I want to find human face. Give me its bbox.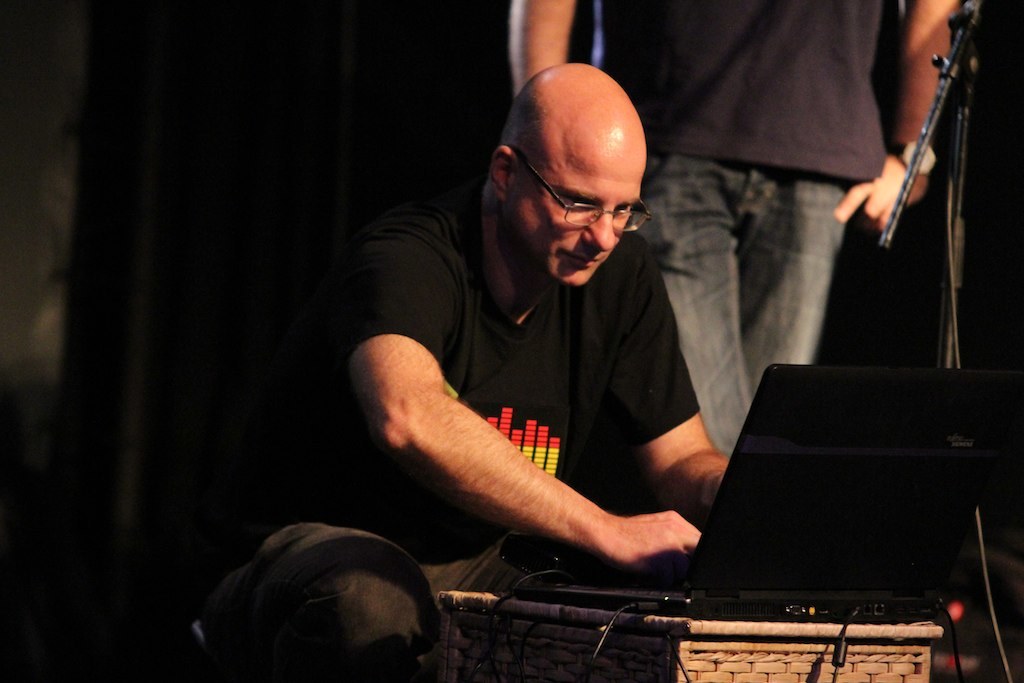
pyautogui.locateOnScreen(507, 147, 639, 293).
